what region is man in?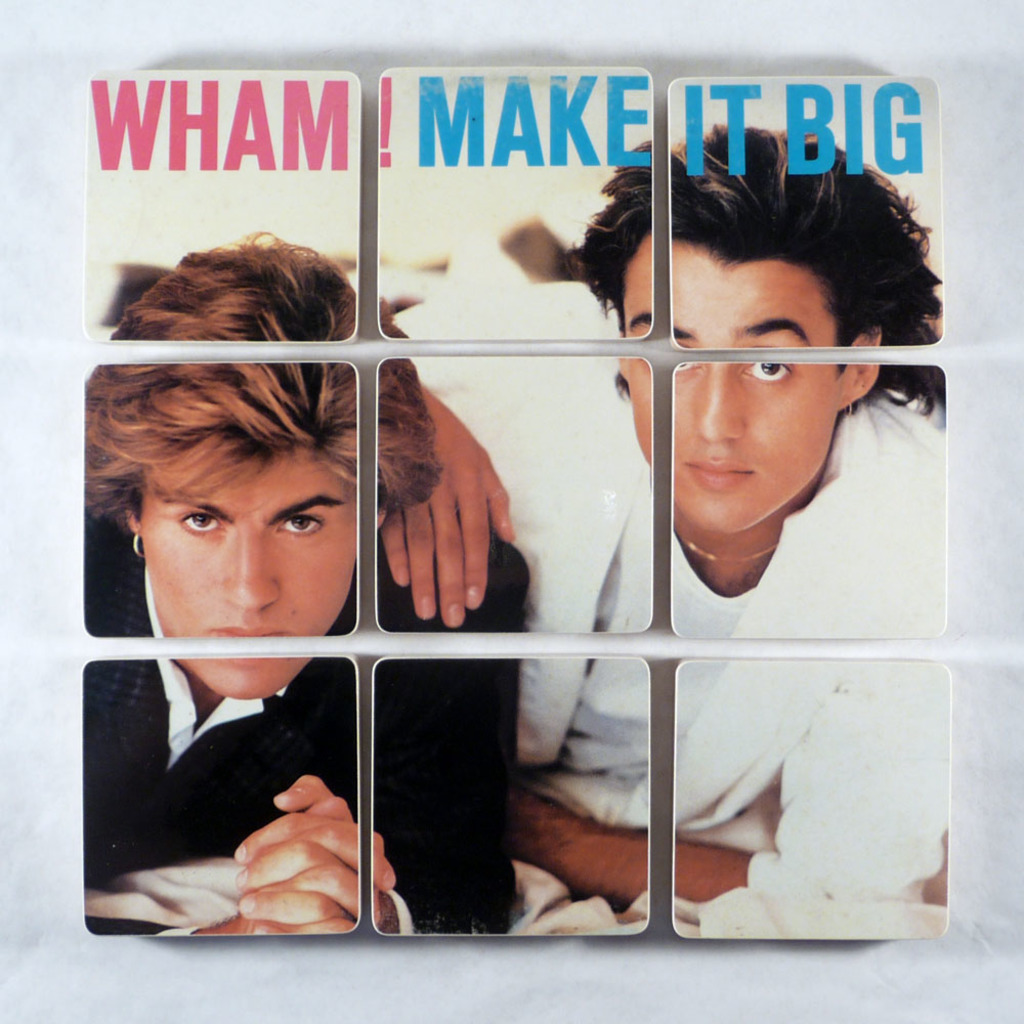
<bbox>529, 121, 946, 895</bbox>.
